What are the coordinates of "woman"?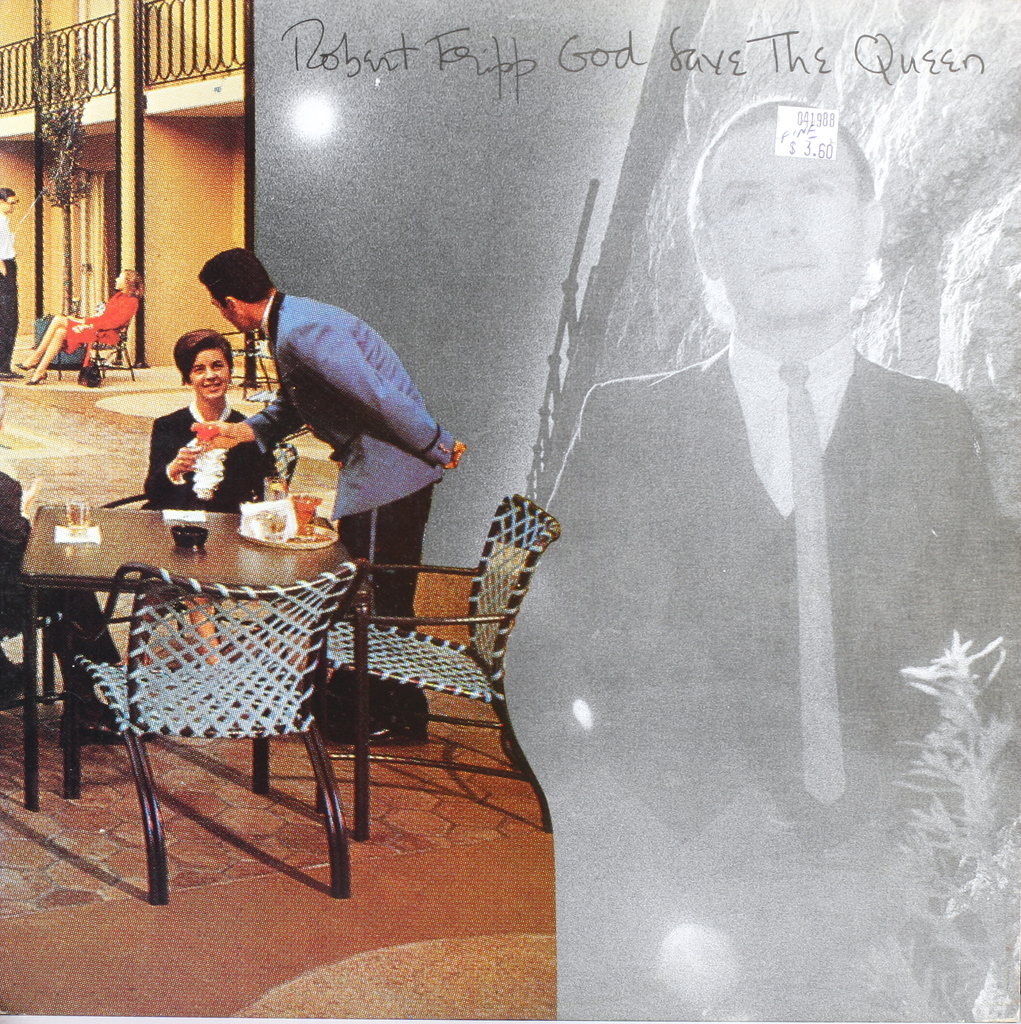
left=11, top=267, right=151, bottom=386.
